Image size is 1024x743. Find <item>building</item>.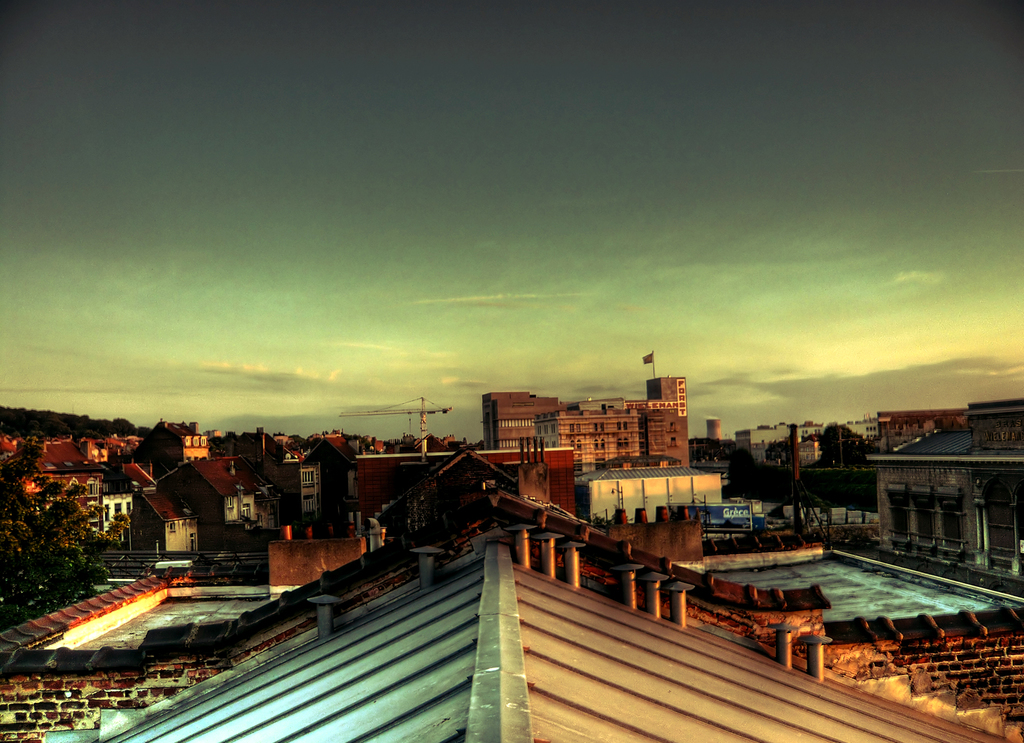
box=[39, 468, 1023, 742].
